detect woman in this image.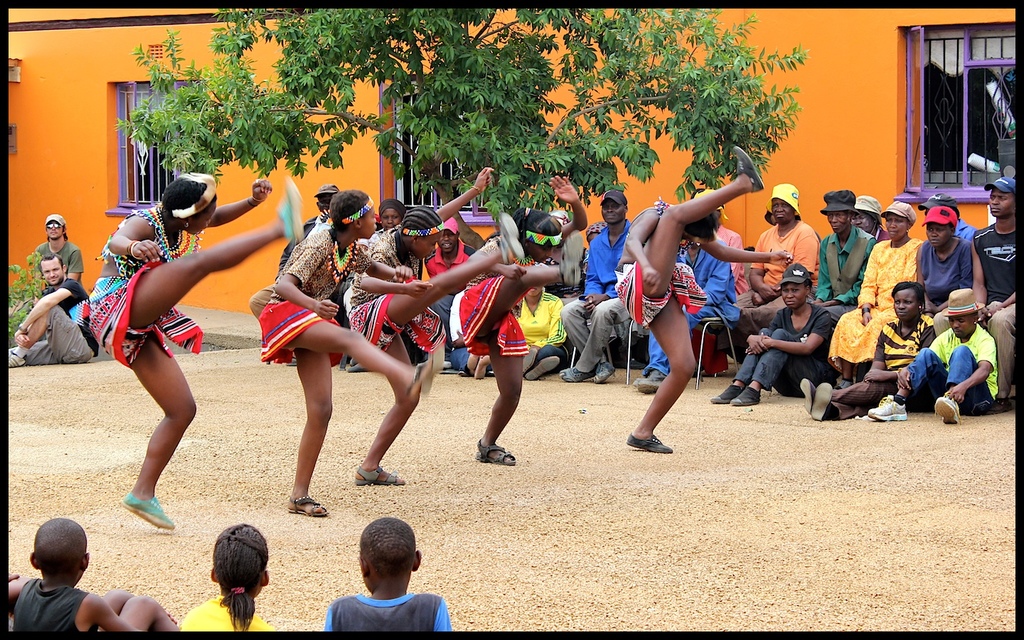
Detection: bbox=[346, 164, 523, 478].
